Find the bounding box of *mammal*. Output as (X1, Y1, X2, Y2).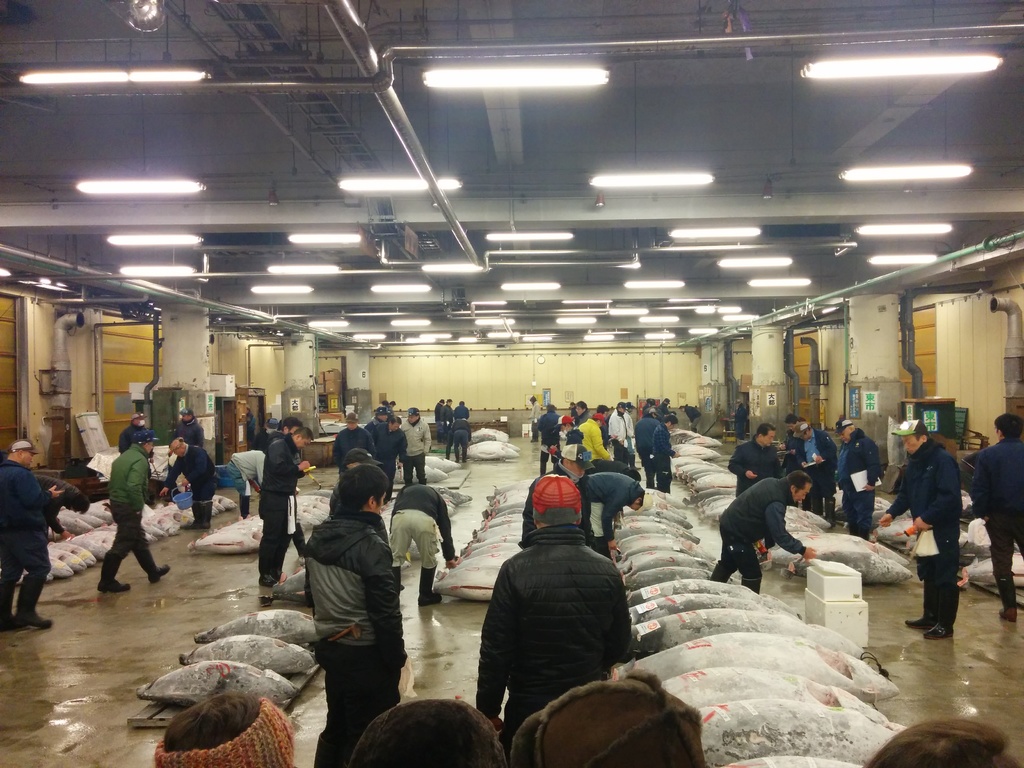
(173, 408, 205, 446).
